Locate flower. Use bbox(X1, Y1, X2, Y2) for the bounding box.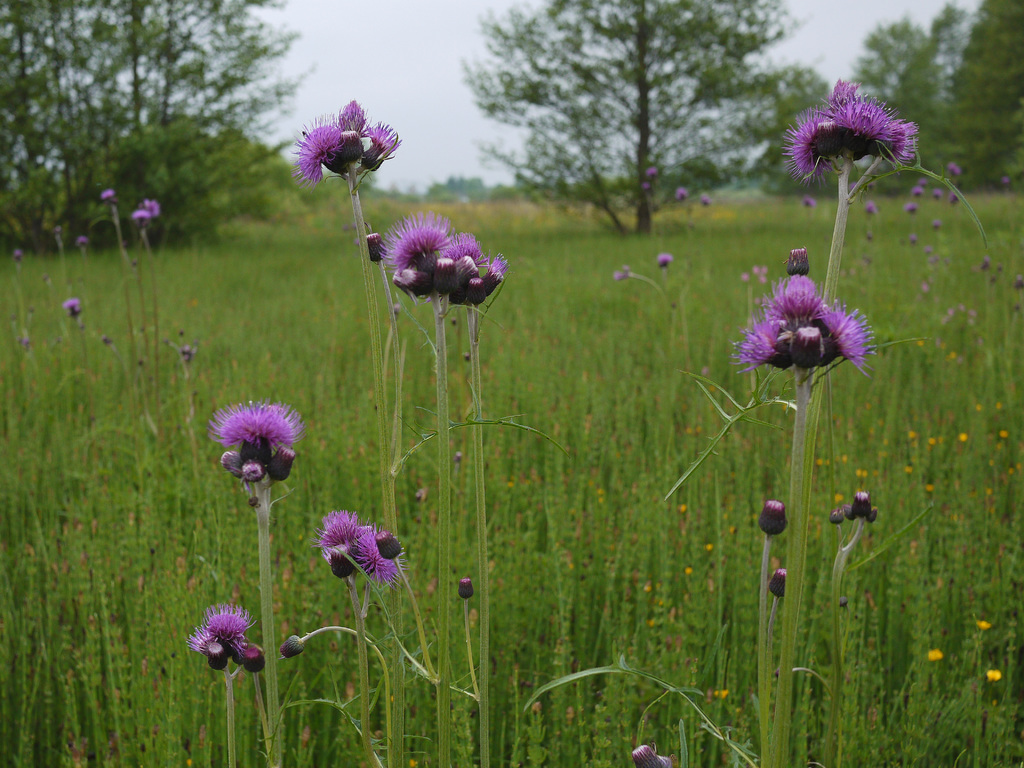
bbox(757, 493, 792, 545).
